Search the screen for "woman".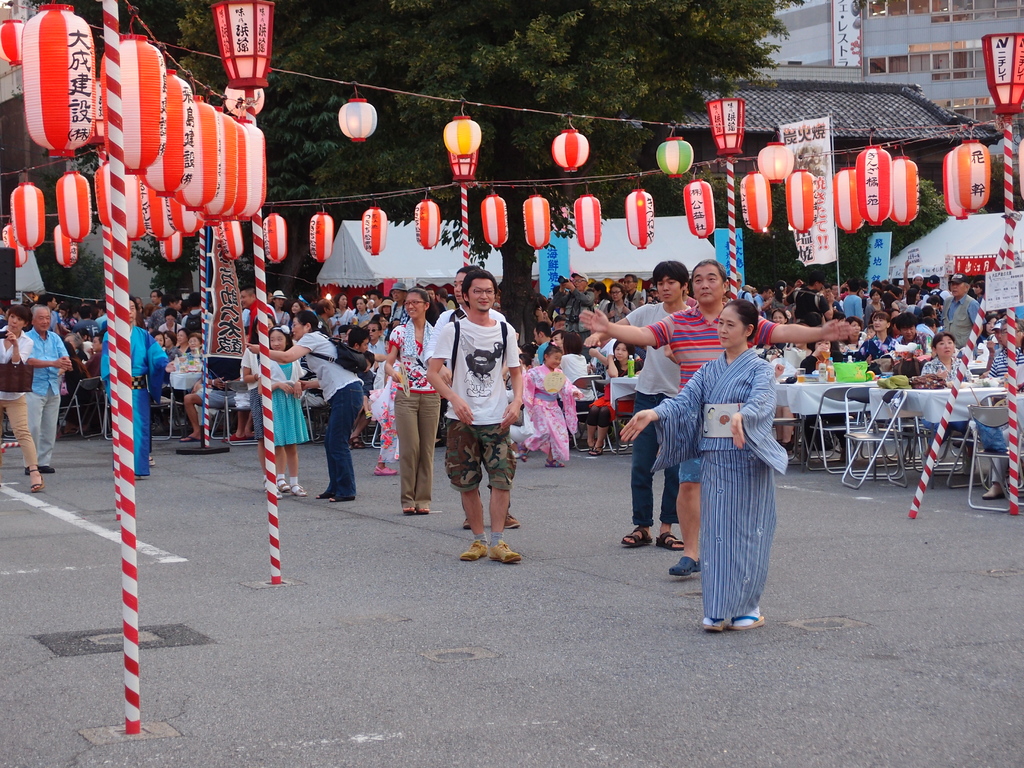
Found at 857 310 899 375.
